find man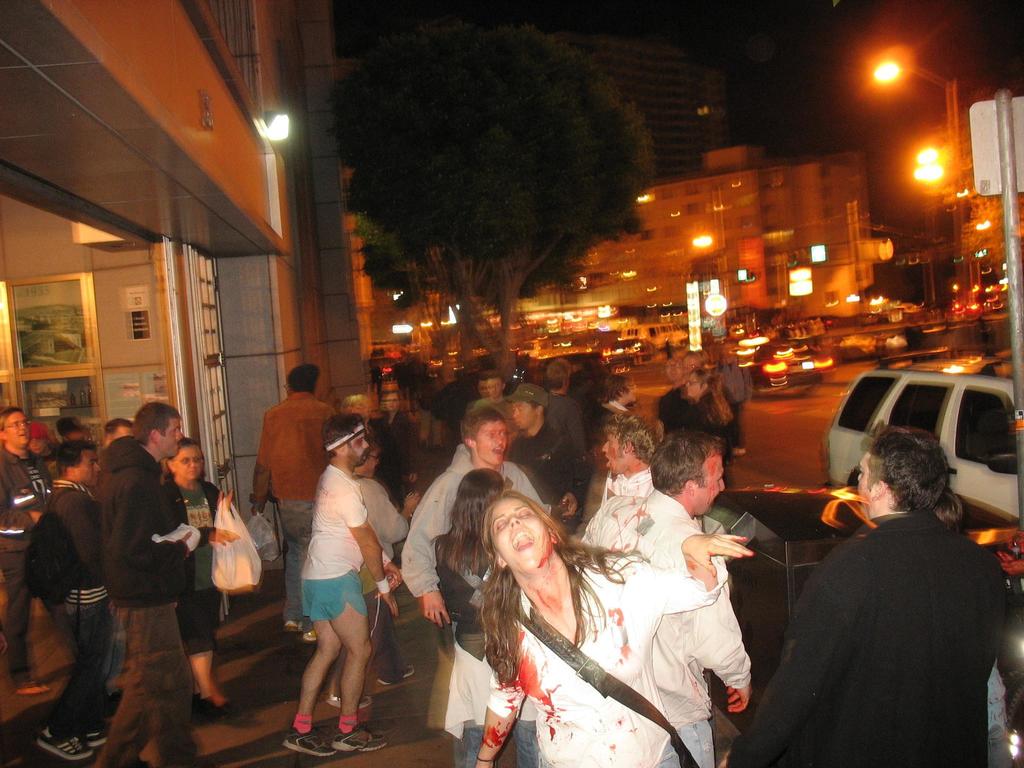
579:435:759:765
